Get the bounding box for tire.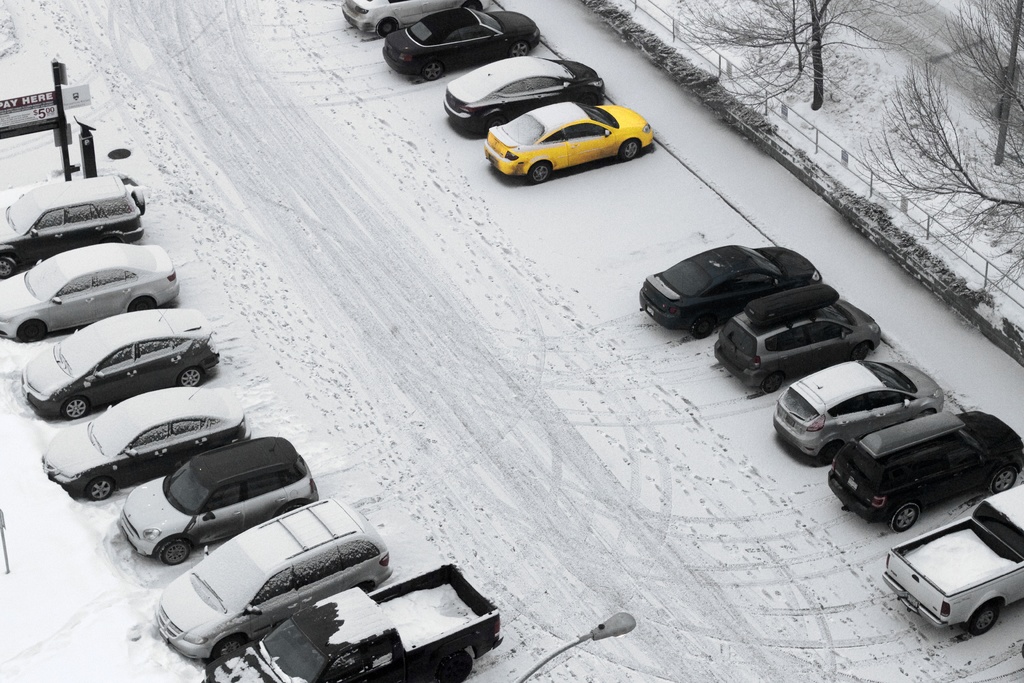
887, 501, 920, 532.
